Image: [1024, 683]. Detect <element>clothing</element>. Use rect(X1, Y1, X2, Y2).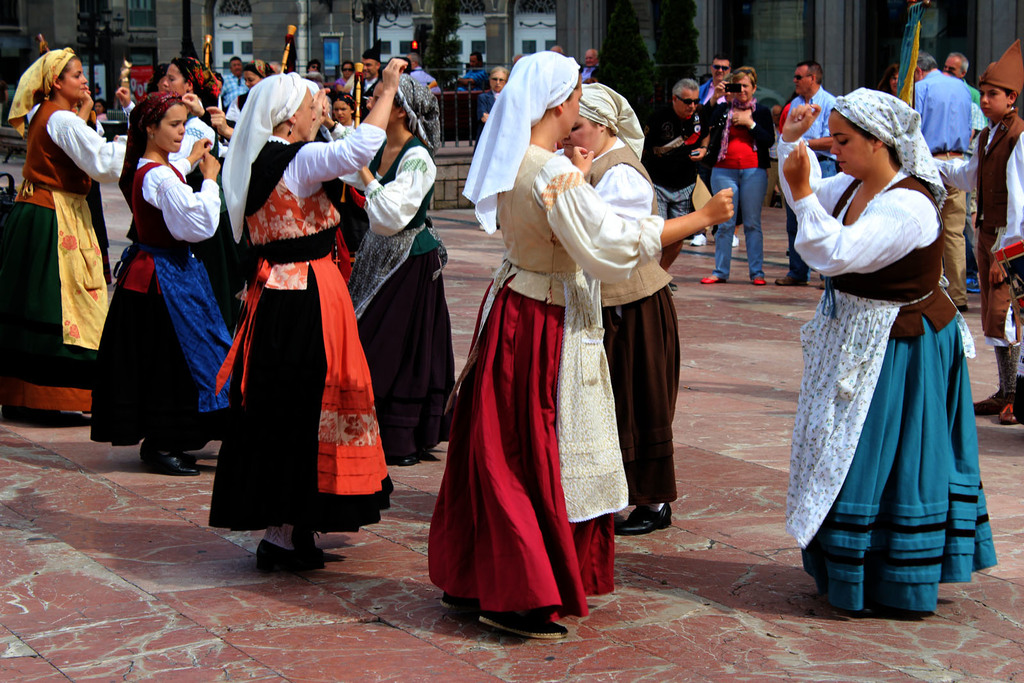
rect(785, 86, 838, 283).
